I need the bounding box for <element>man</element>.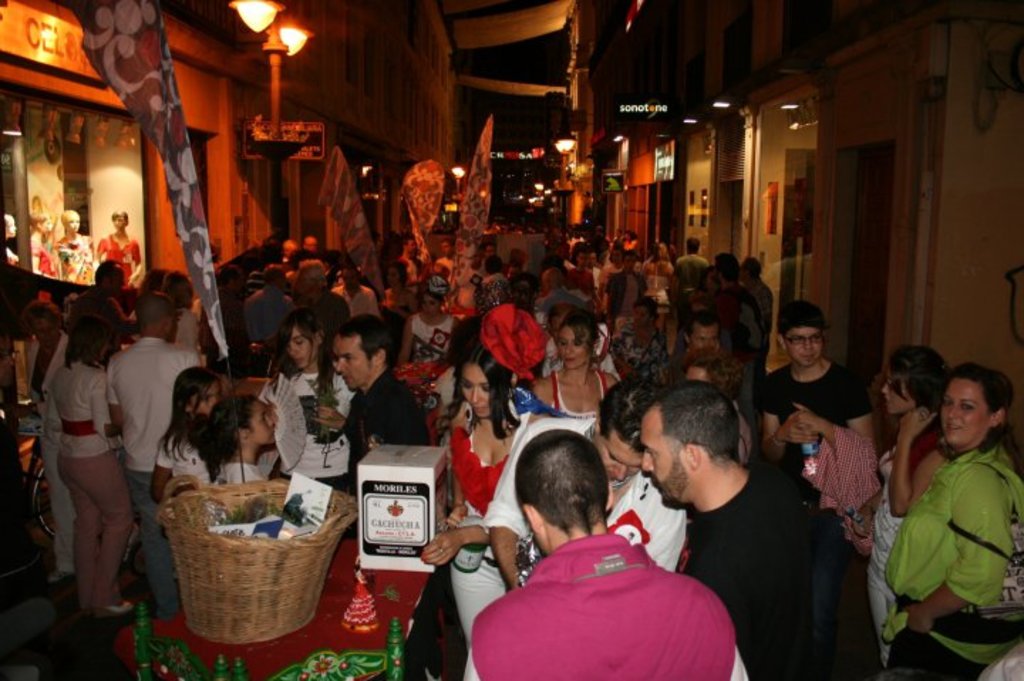
Here it is: rect(242, 264, 297, 345).
